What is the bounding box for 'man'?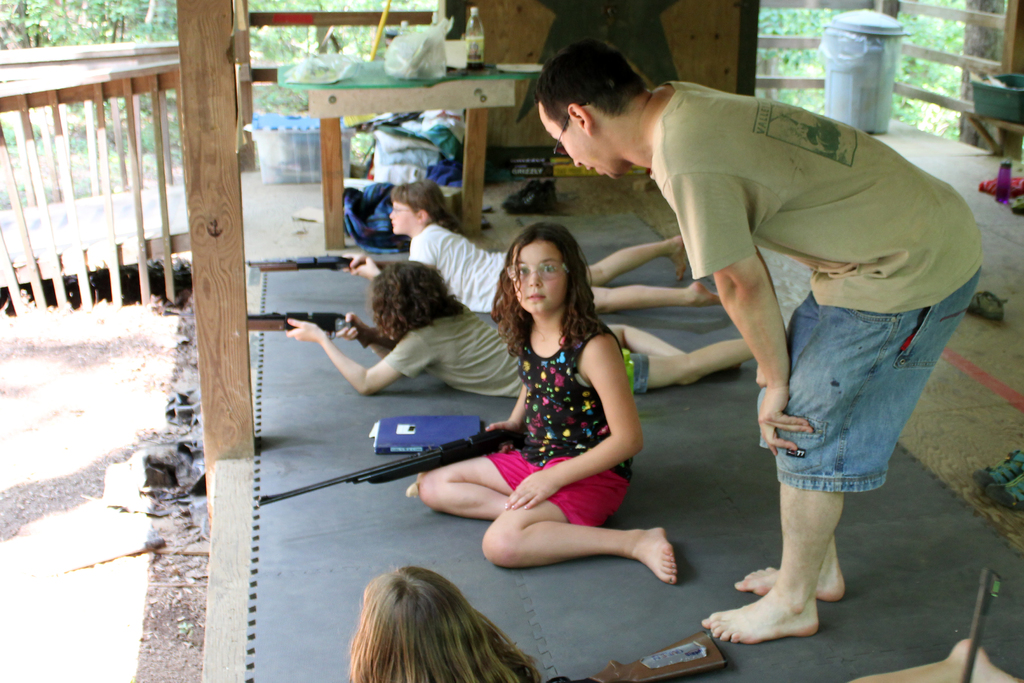
[535, 37, 984, 647].
